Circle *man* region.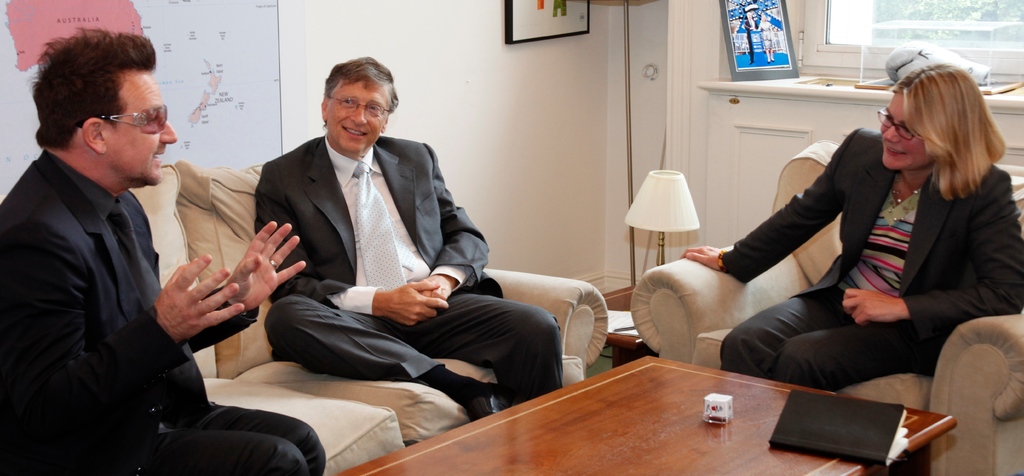
Region: <bbox>0, 25, 330, 475</bbox>.
